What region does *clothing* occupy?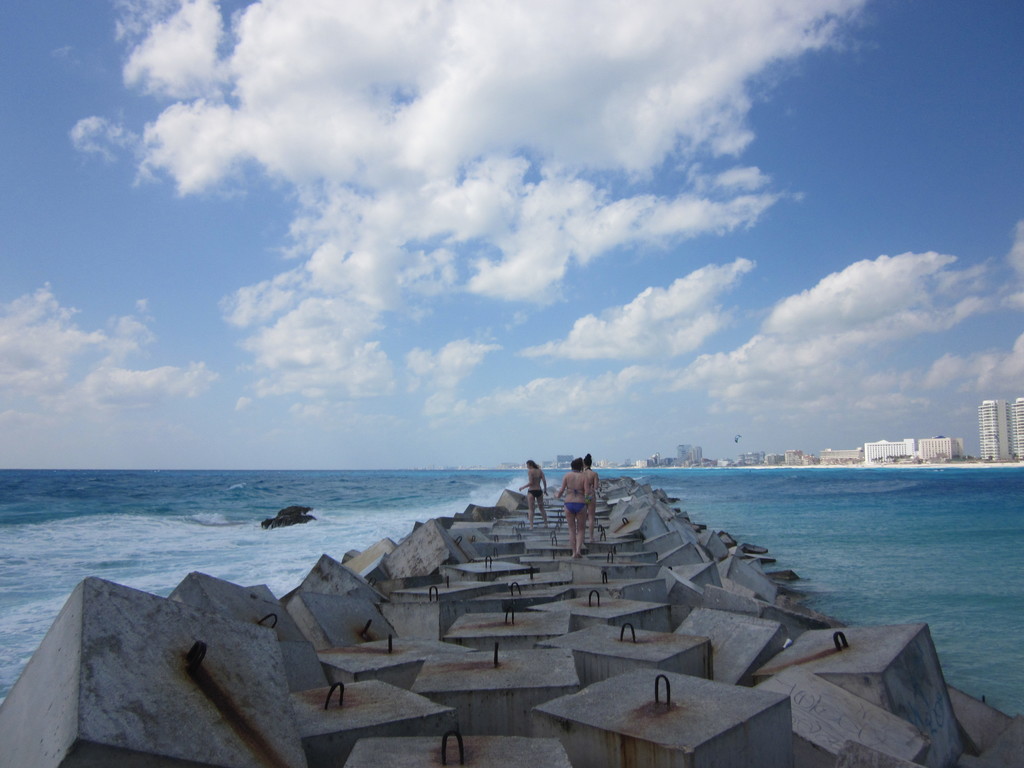
left=563, top=484, right=588, bottom=516.
